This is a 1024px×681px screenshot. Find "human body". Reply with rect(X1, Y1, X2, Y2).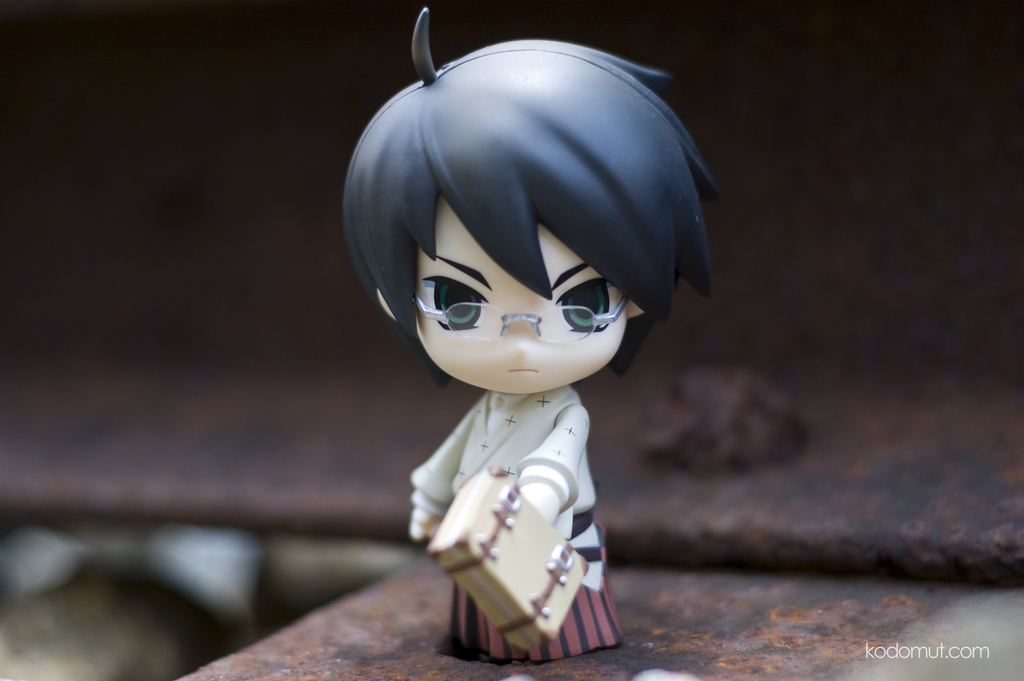
rect(344, 44, 717, 653).
